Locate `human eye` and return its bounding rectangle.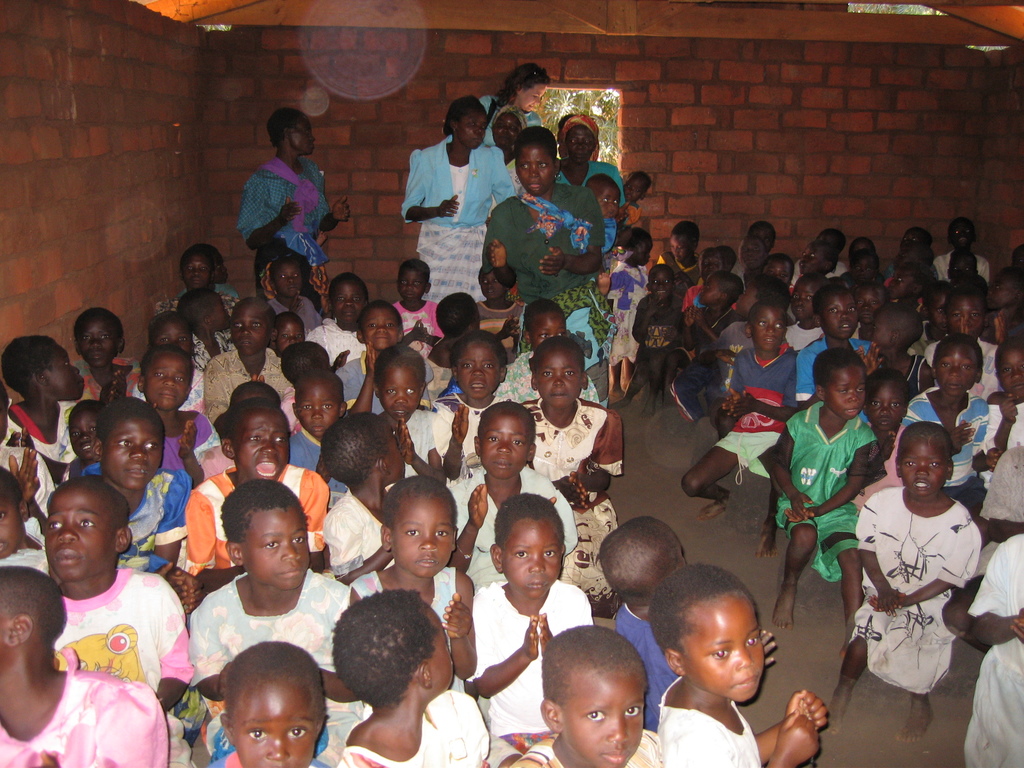
664:279:671:285.
